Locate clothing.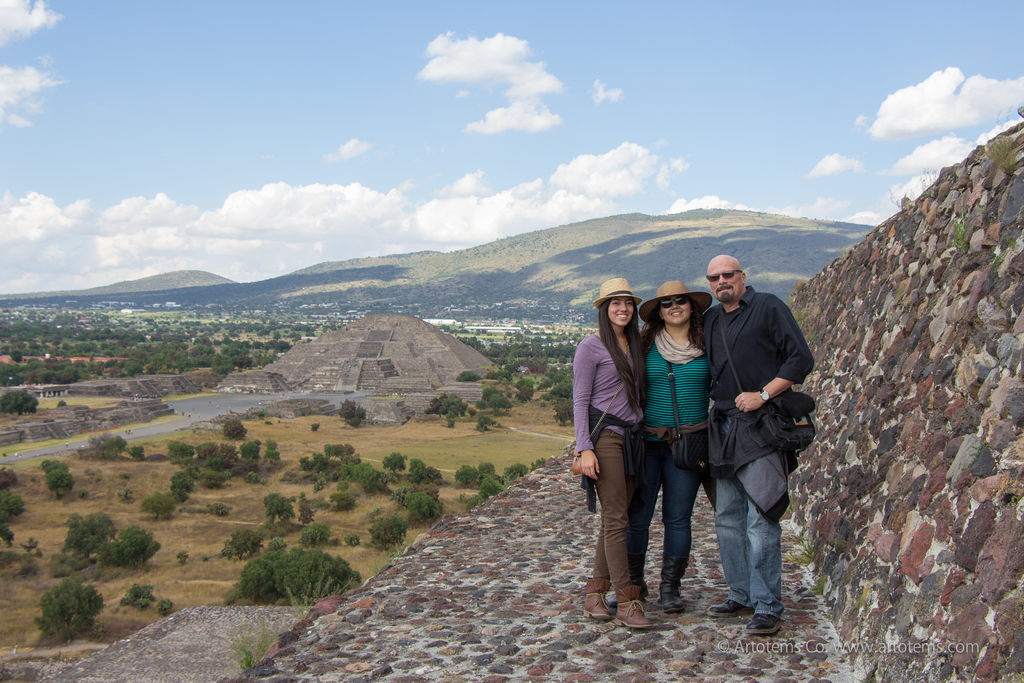
Bounding box: <region>636, 323, 712, 582</region>.
